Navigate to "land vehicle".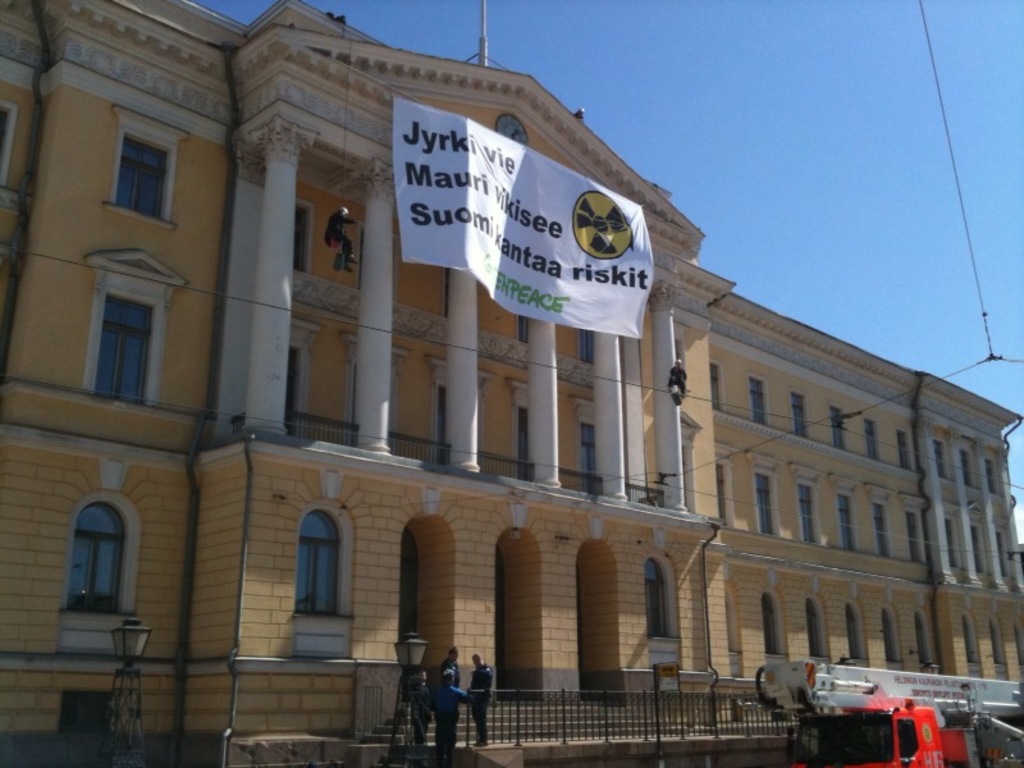
Navigation target: [754,655,1023,767].
